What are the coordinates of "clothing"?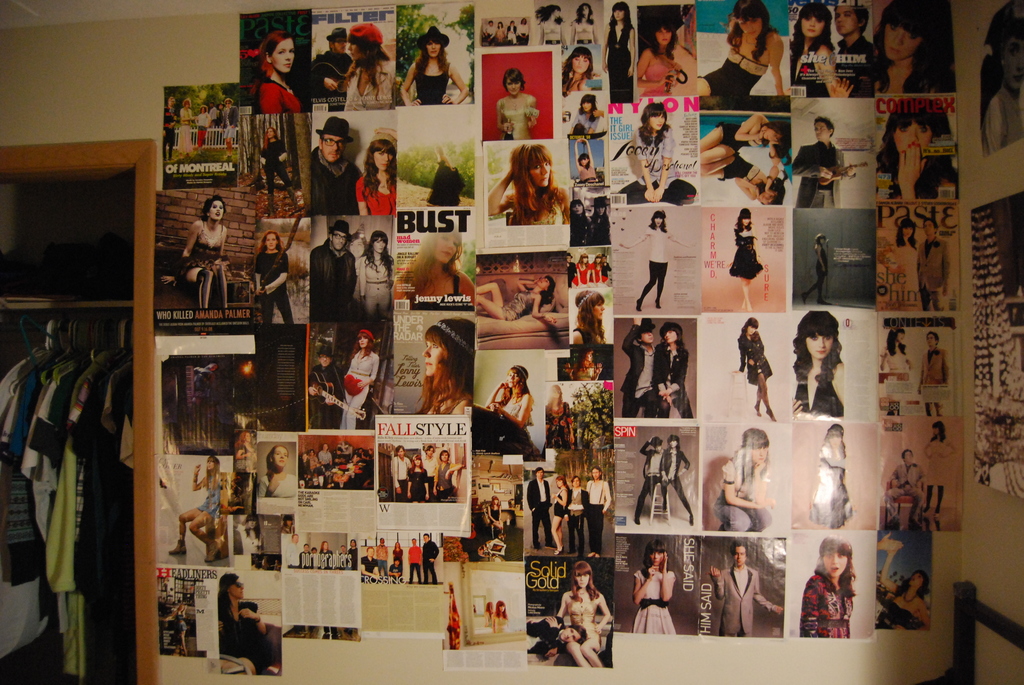
x1=339, y1=349, x2=380, y2=429.
